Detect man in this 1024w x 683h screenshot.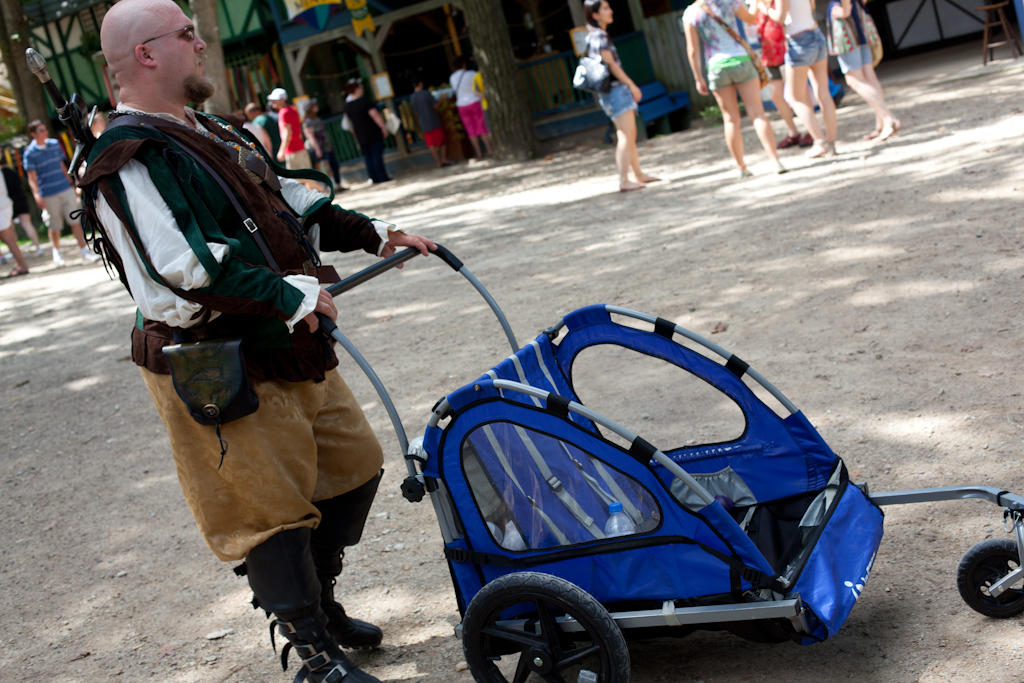
Detection: {"left": 93, "top": 35, "right": 444, "bottom": 673}.
